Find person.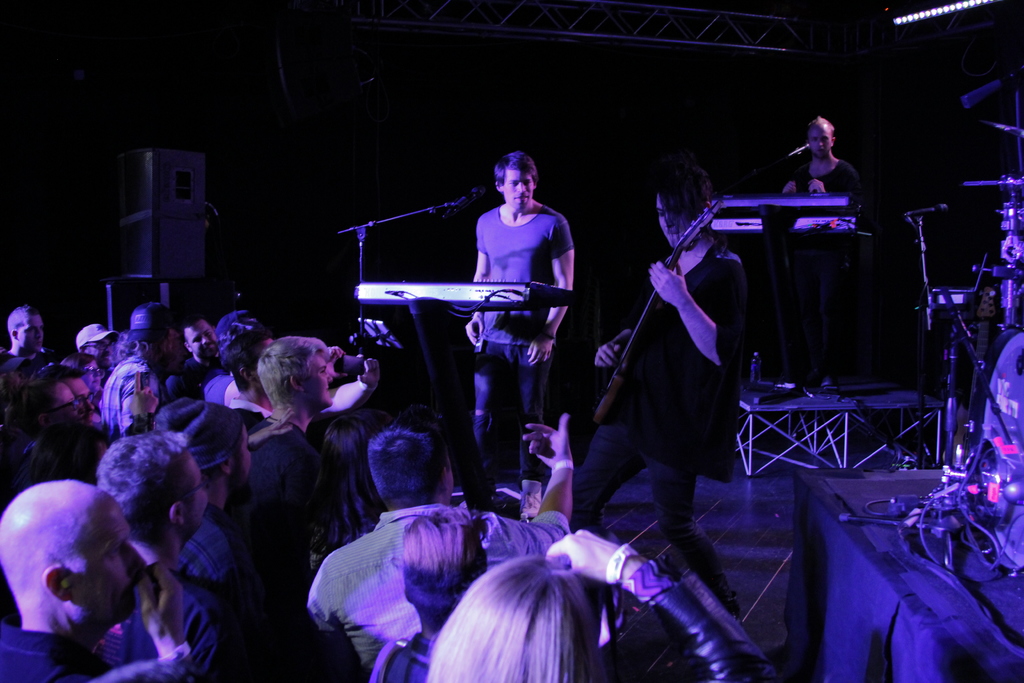
{"x1": 424, "y1": 129, "x2": 584, "y2": 497}.
